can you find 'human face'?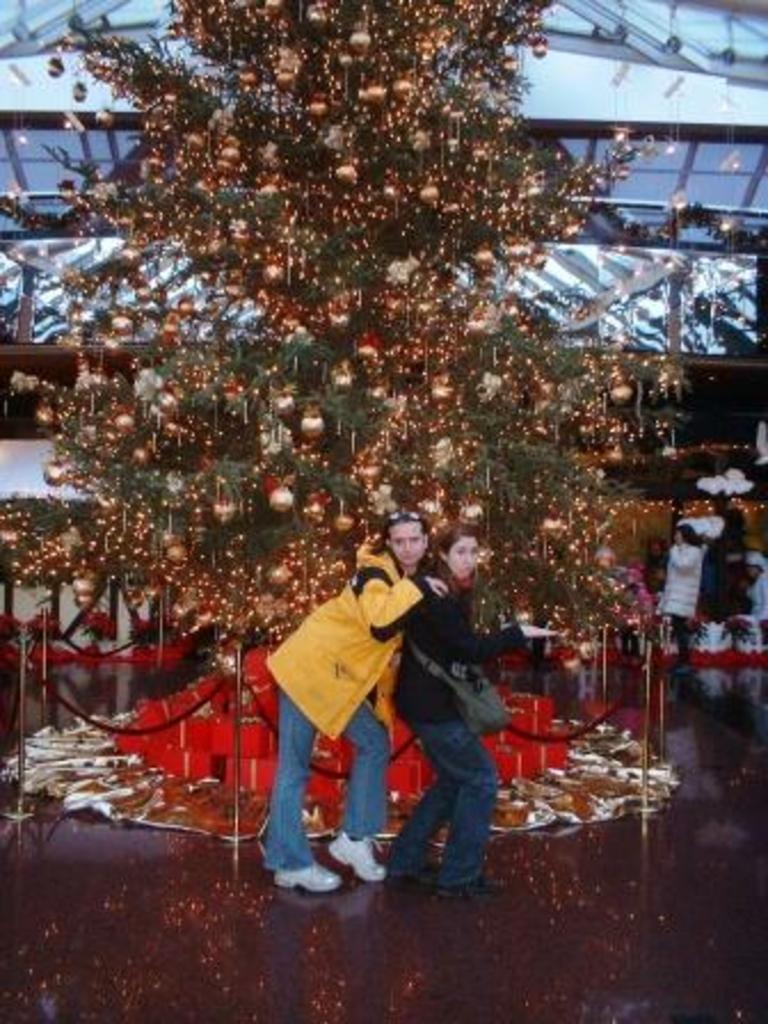
Yes, bounding box: (left=446, top=537, right=475, bottom=578).
